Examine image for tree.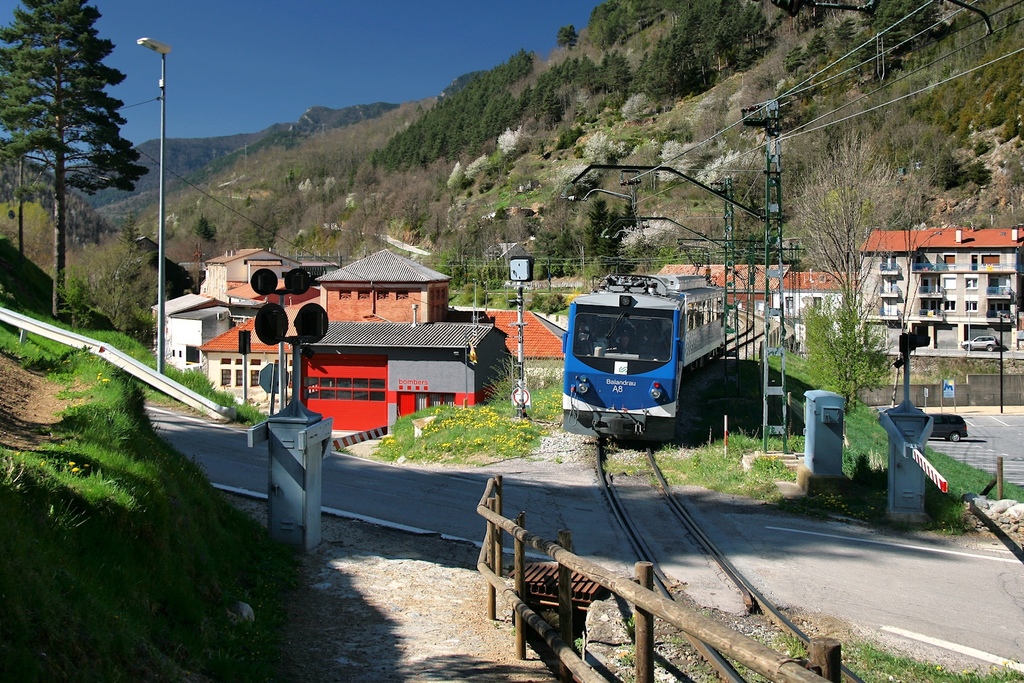
Examination result: {"left": 447, "top": 160, "right": 467, "bottom": 192}.
